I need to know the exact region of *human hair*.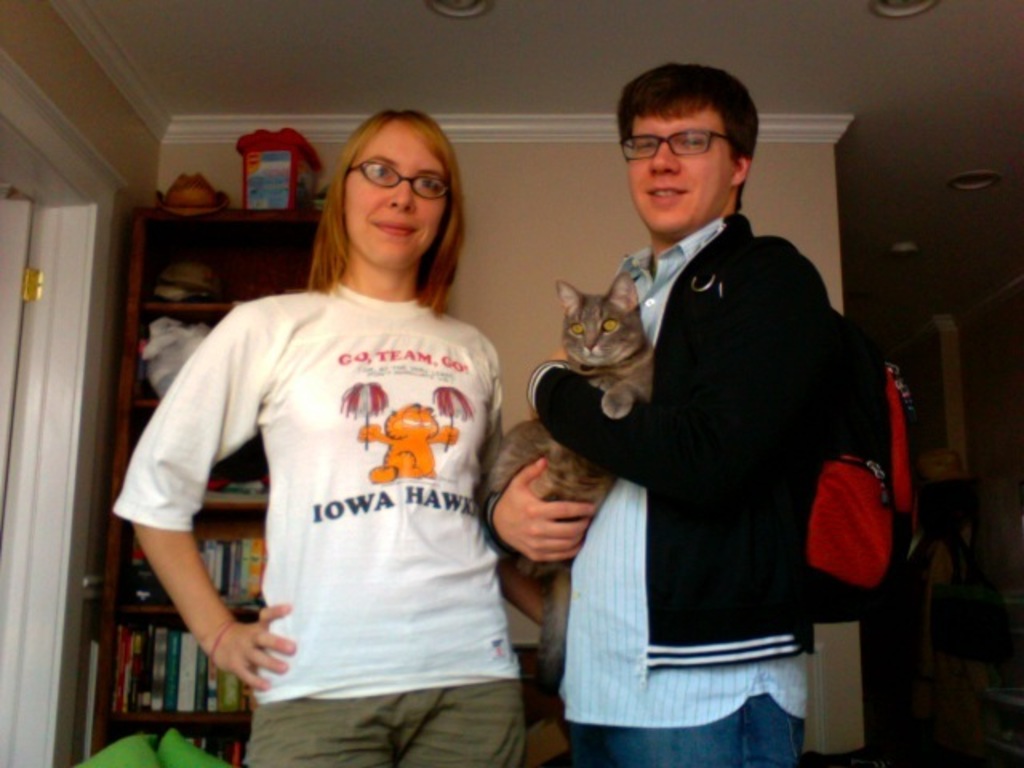
Region: crop(302, 110, 464, 307).
